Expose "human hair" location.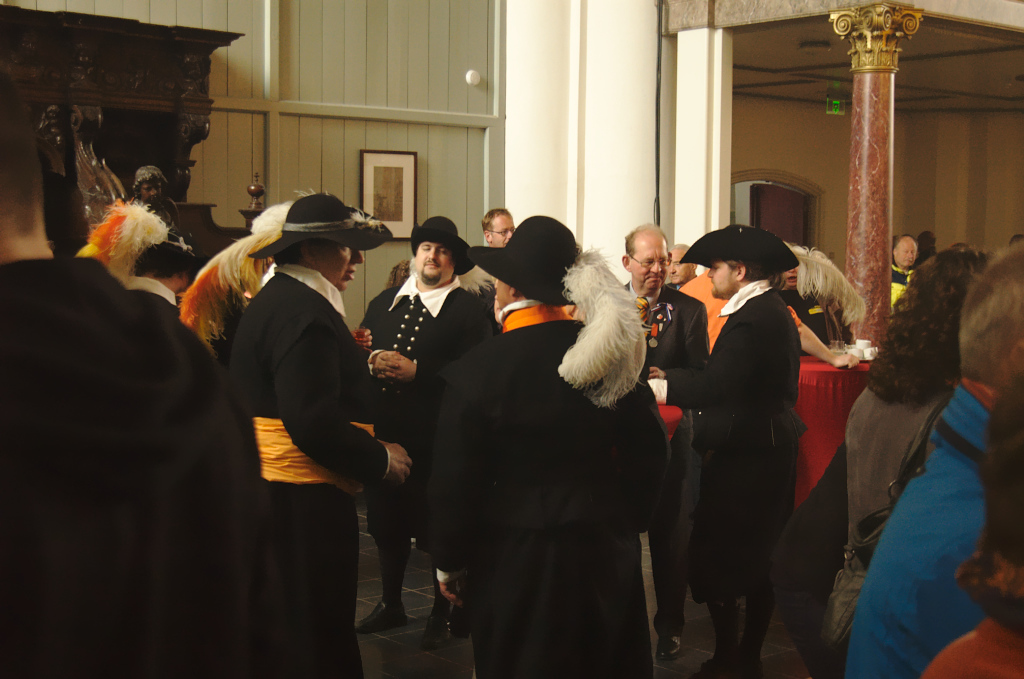
Exposed at rect(964, 240, 1023, 395).
